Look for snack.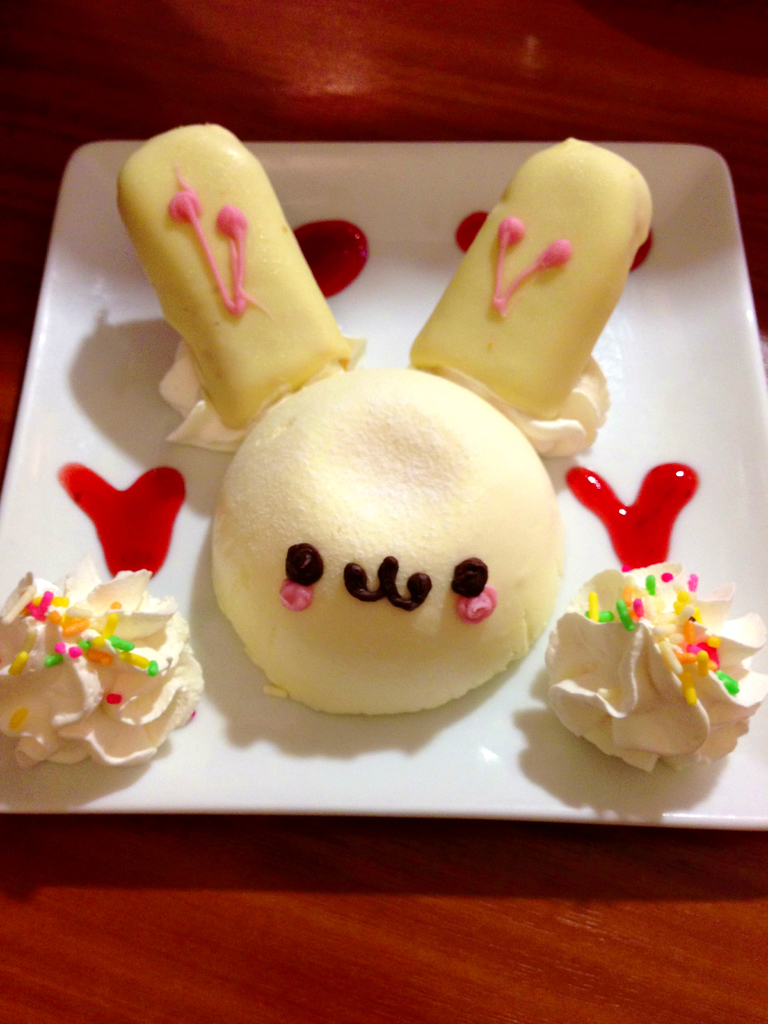
Found: box(210, 364, 544, 716).
